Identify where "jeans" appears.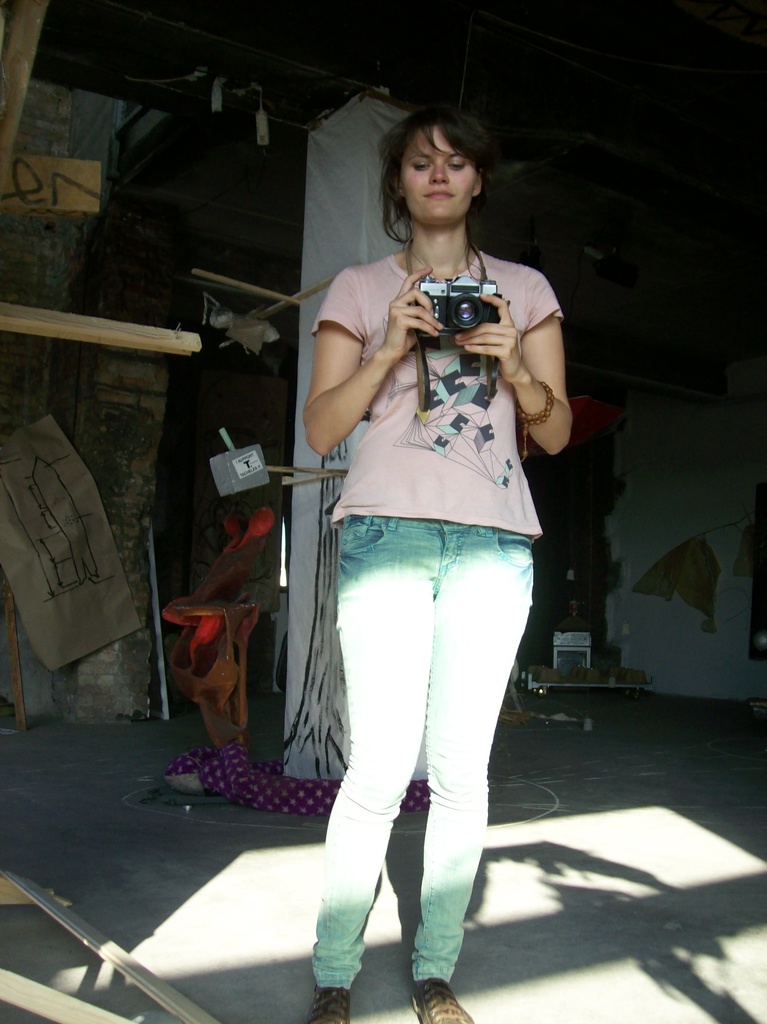
Appears at (293, 449, 533, 998).
